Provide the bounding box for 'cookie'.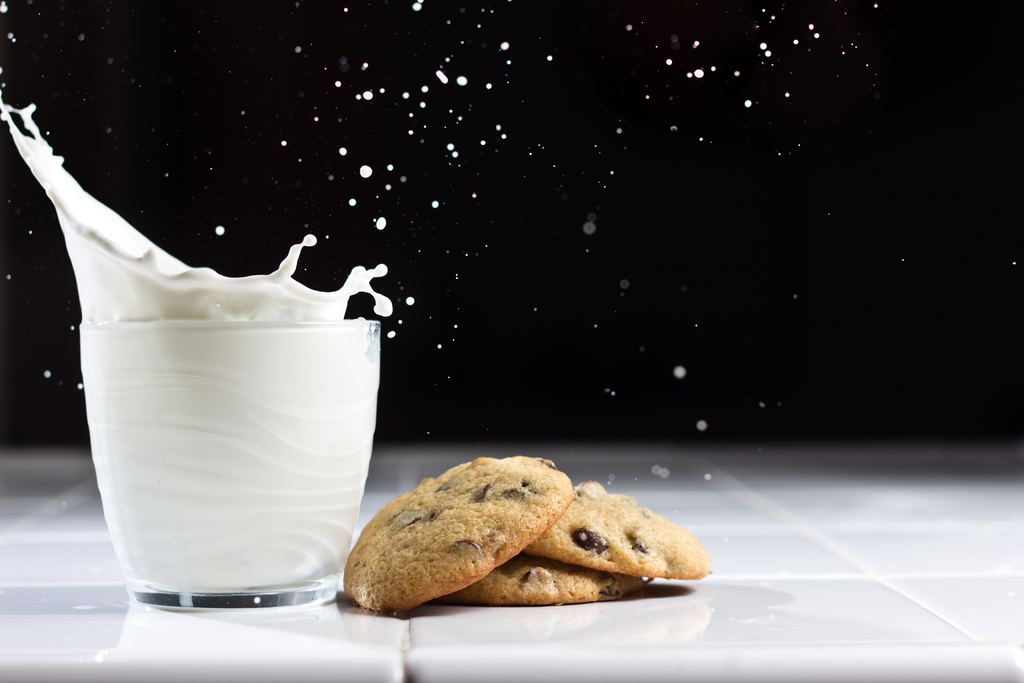
box(340, 452, 575, 614).
